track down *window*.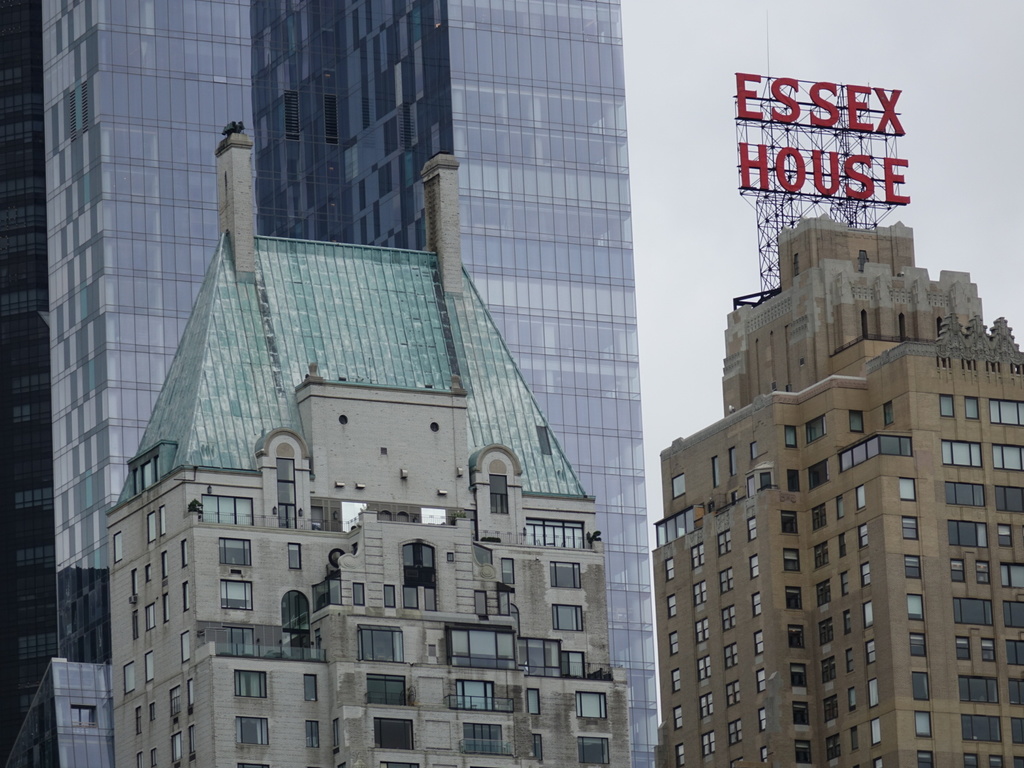
Tracked to x1=813 y1=541 x2=828 y2=570.
